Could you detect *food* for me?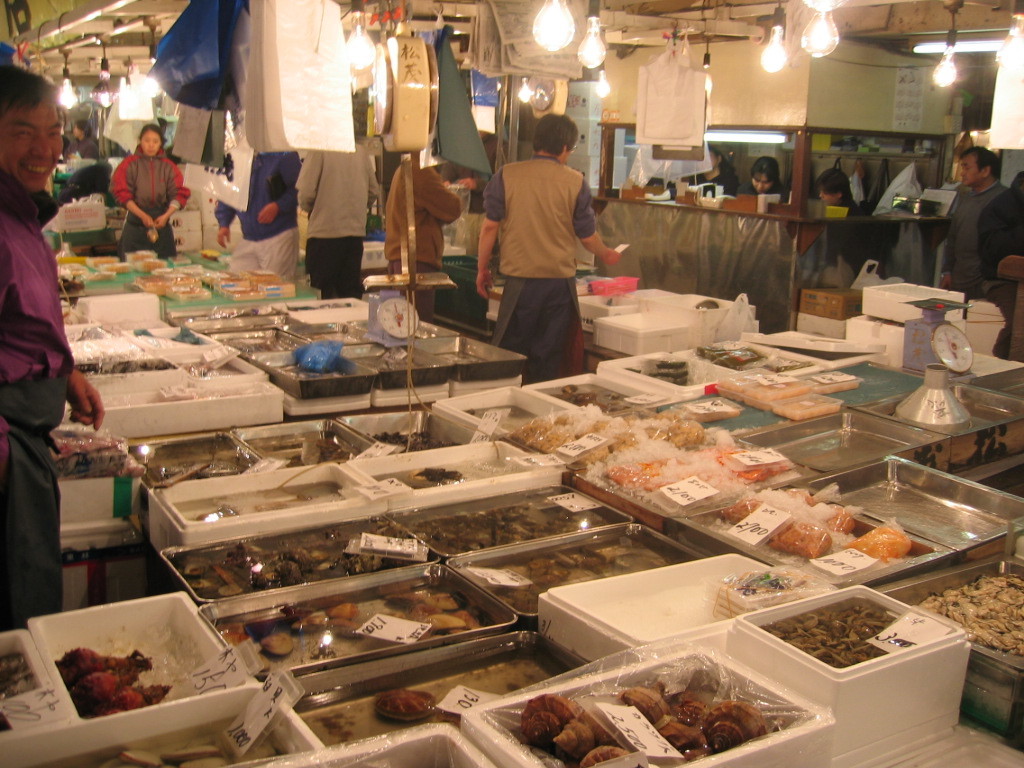
Detection result: <bbox>291, 643, 577, 750</bbox>.
